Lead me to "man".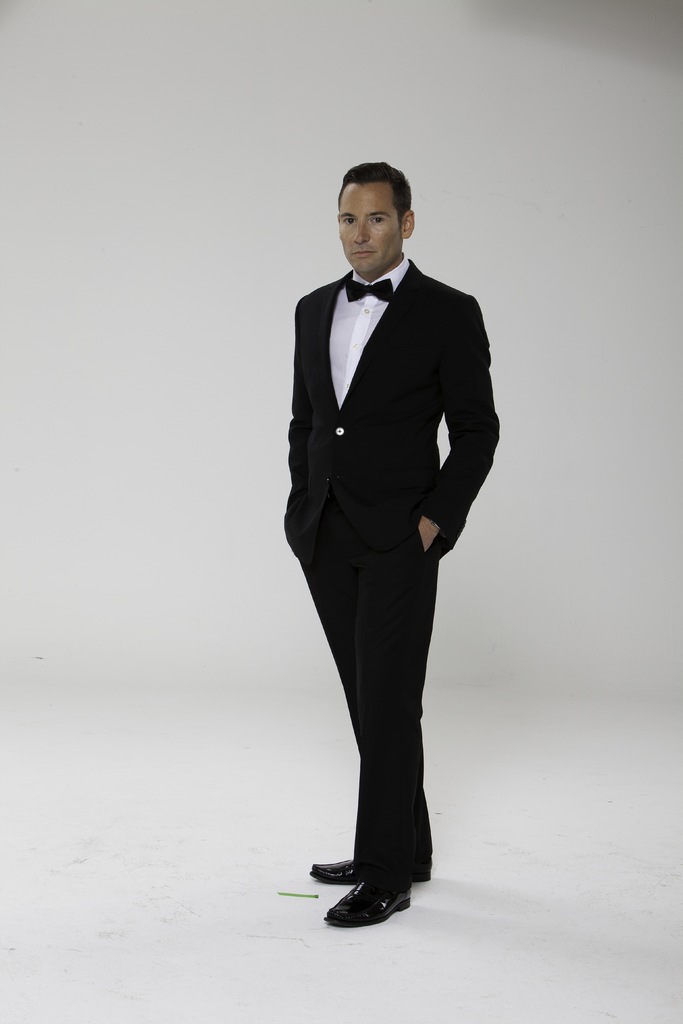
Lead to {"x1": 280, "y1": 164, "x2": 497, "y2": 930}.
